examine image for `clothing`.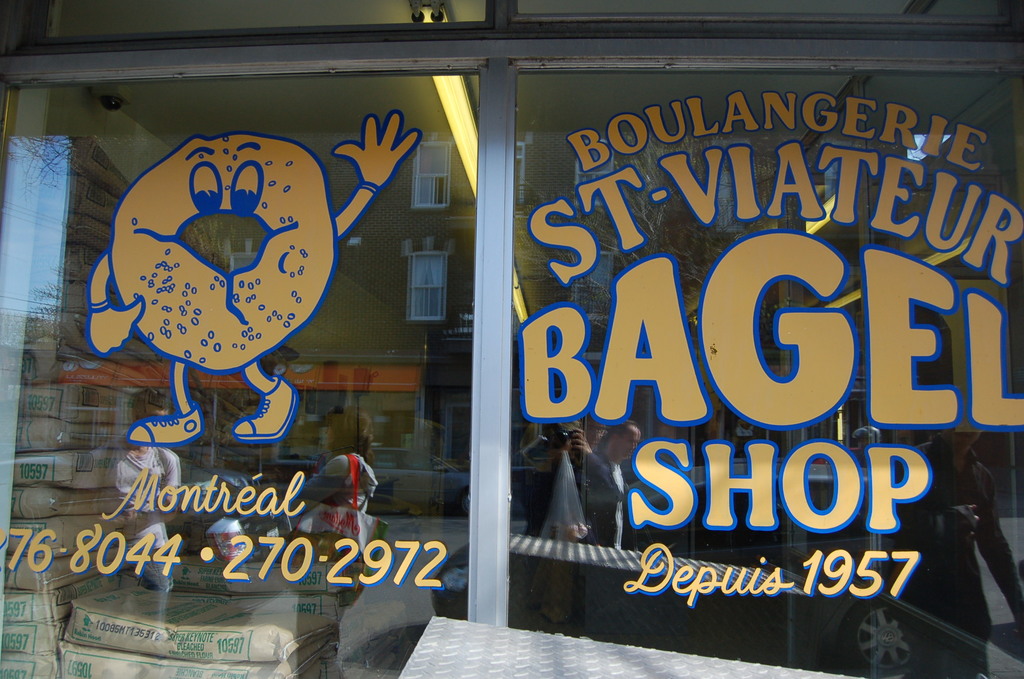
Examination result: rect(95, 448, 247, 588).
